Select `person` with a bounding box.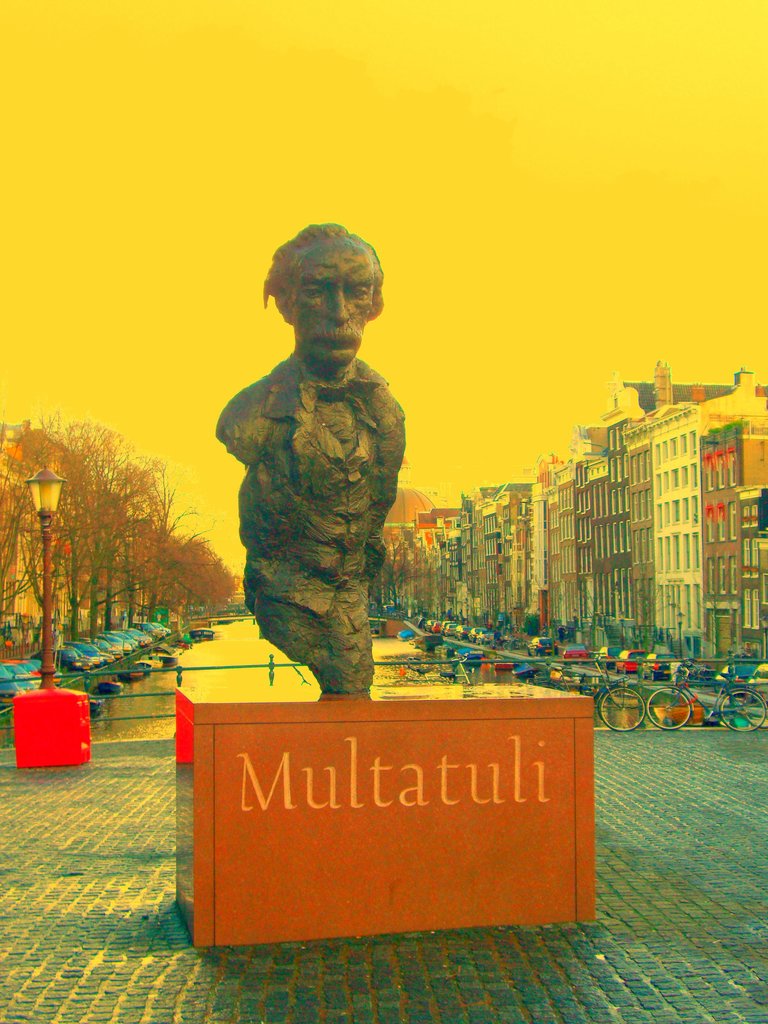
[x1=216, y1=216, x2=405, y2=695].
